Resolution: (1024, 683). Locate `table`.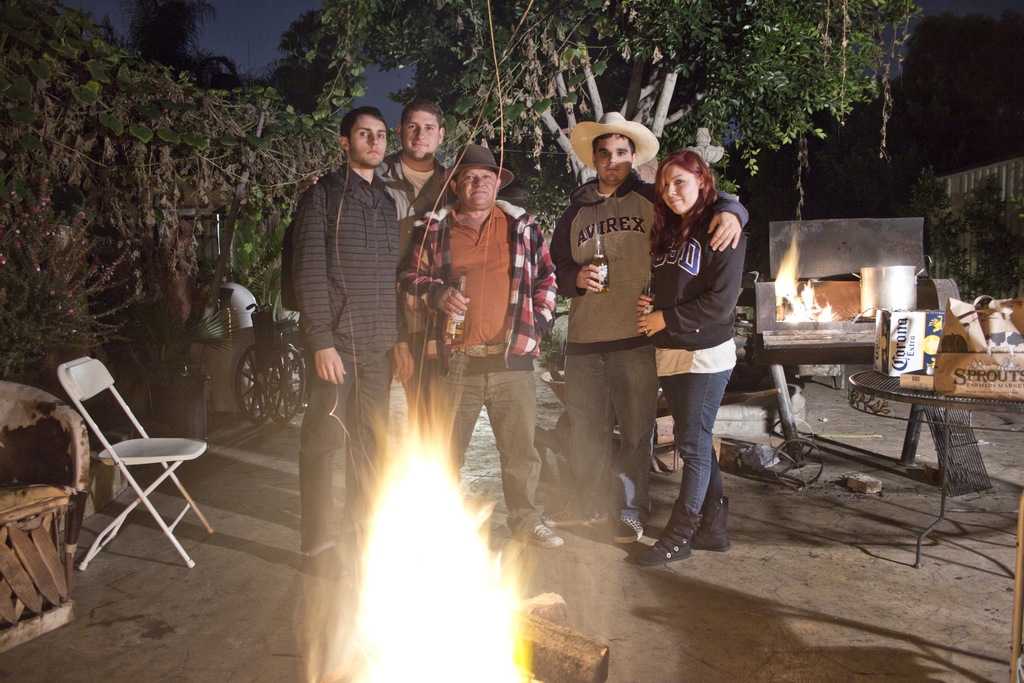
bbox=(769, 351, 1015, 523).
